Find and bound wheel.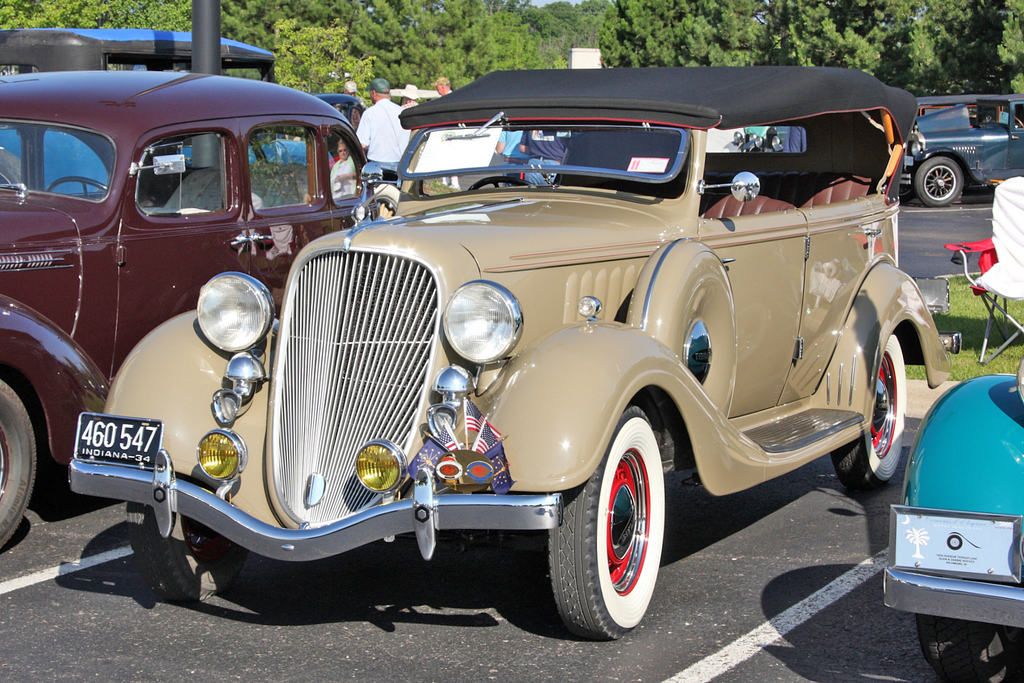
Bound: crop(899, 164, 915, 203).
